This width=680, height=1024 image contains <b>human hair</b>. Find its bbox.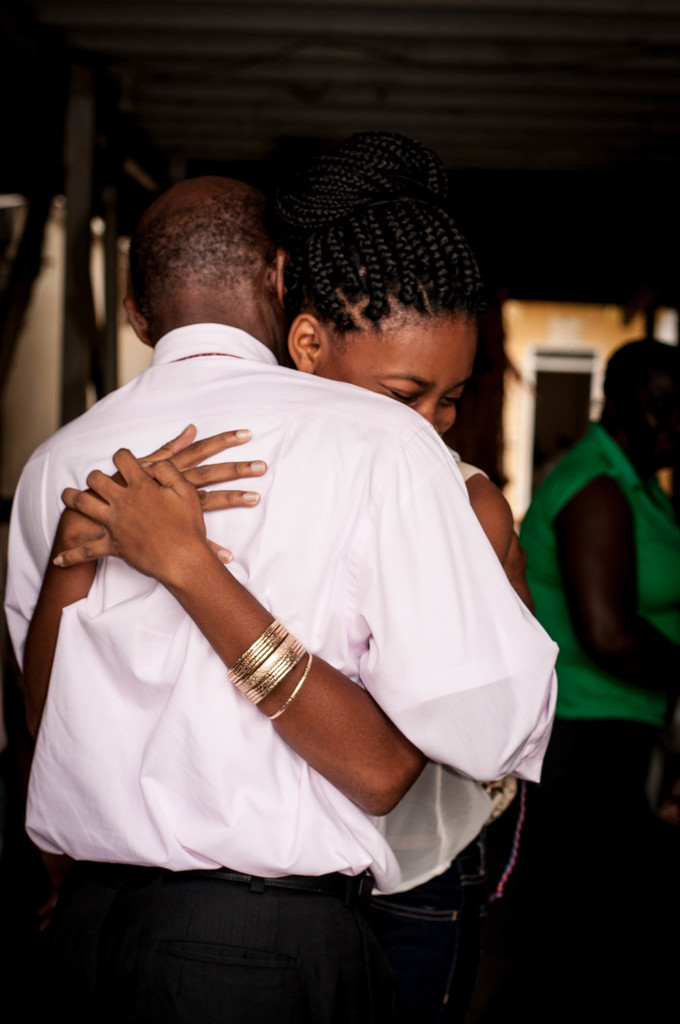
277,134,483,337.
